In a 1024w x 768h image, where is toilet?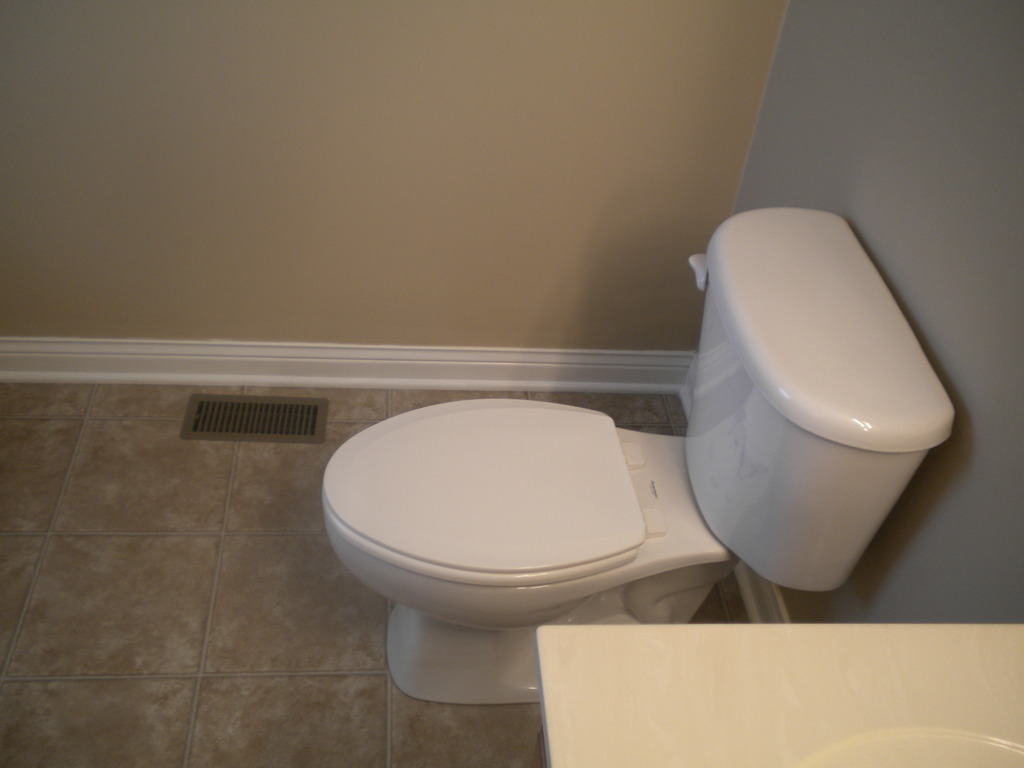
<region>314, 399, 734, 709</region>.
